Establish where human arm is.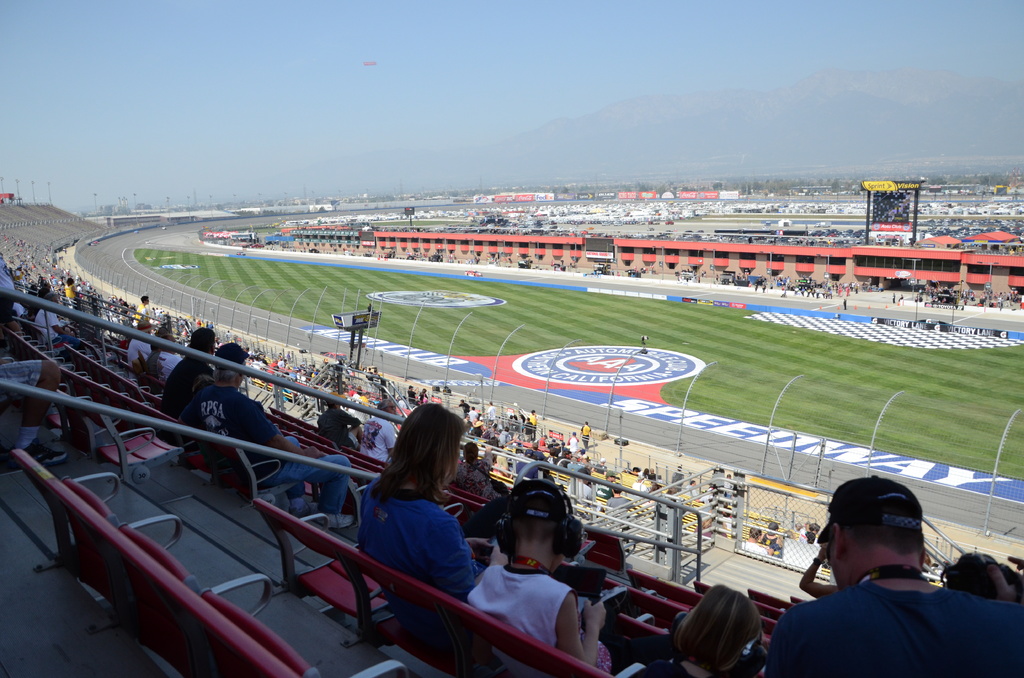
Established at crop(231, 398, 319, 473).
